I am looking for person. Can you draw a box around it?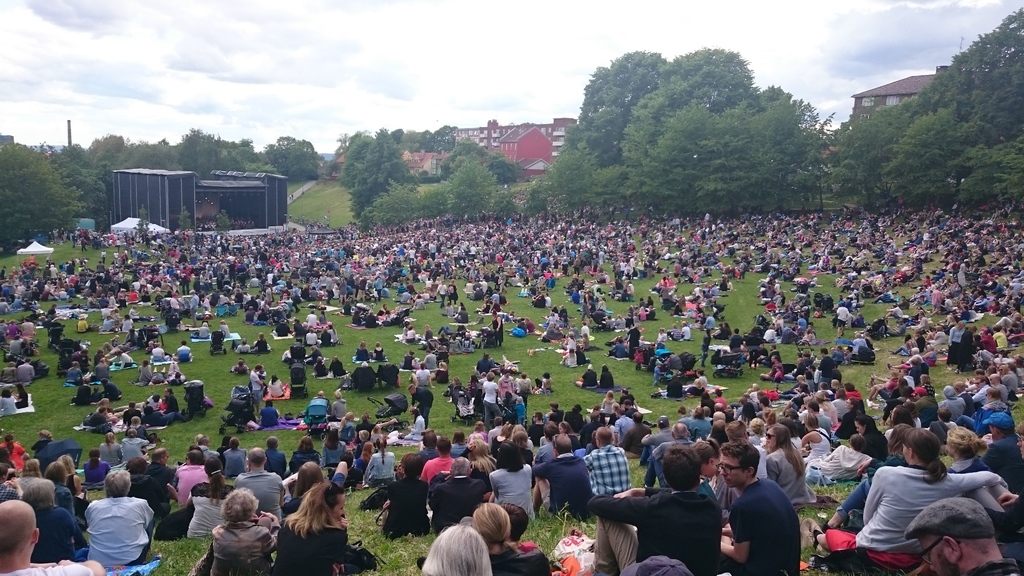
Sure, the bounding box is {"x1": 941, "y1": 424, "x2": 1002, "y2": 476}.
